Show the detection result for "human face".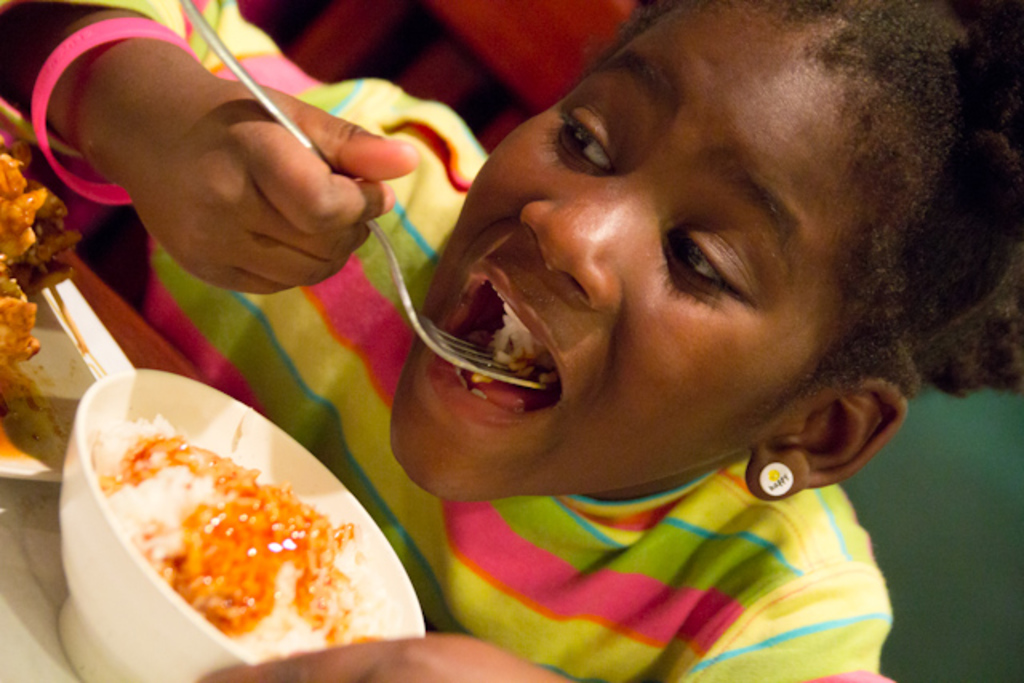
bbox=[389, 0, 862, 502].
